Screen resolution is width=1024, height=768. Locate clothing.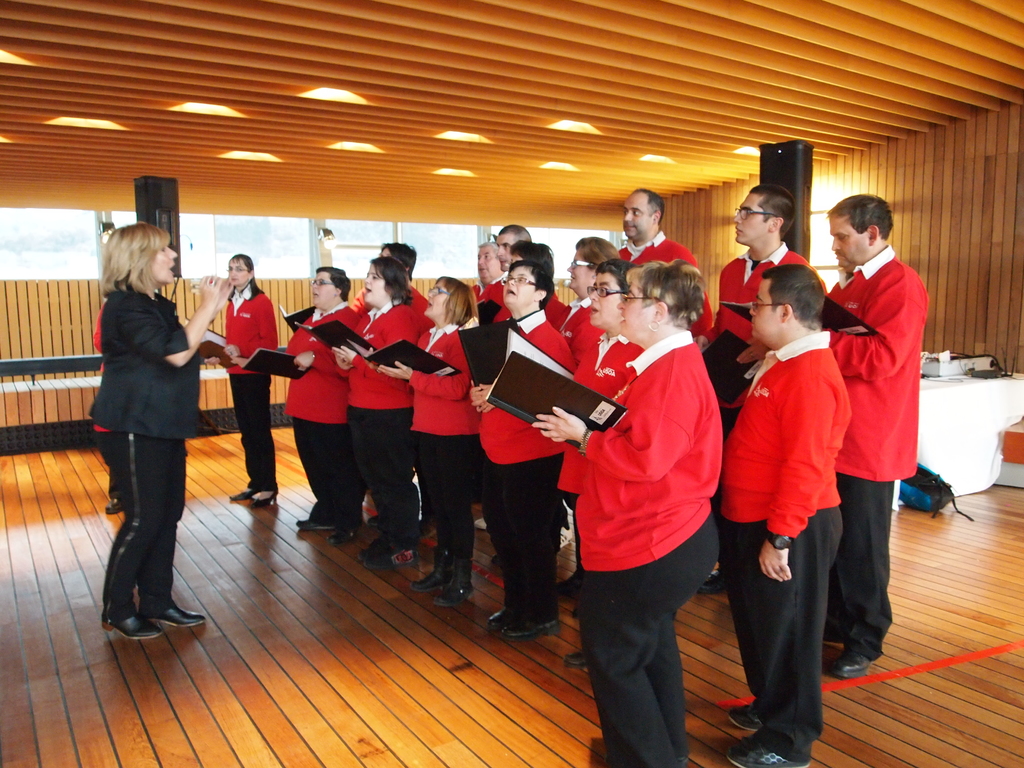
(699, 240, 818, 399).
